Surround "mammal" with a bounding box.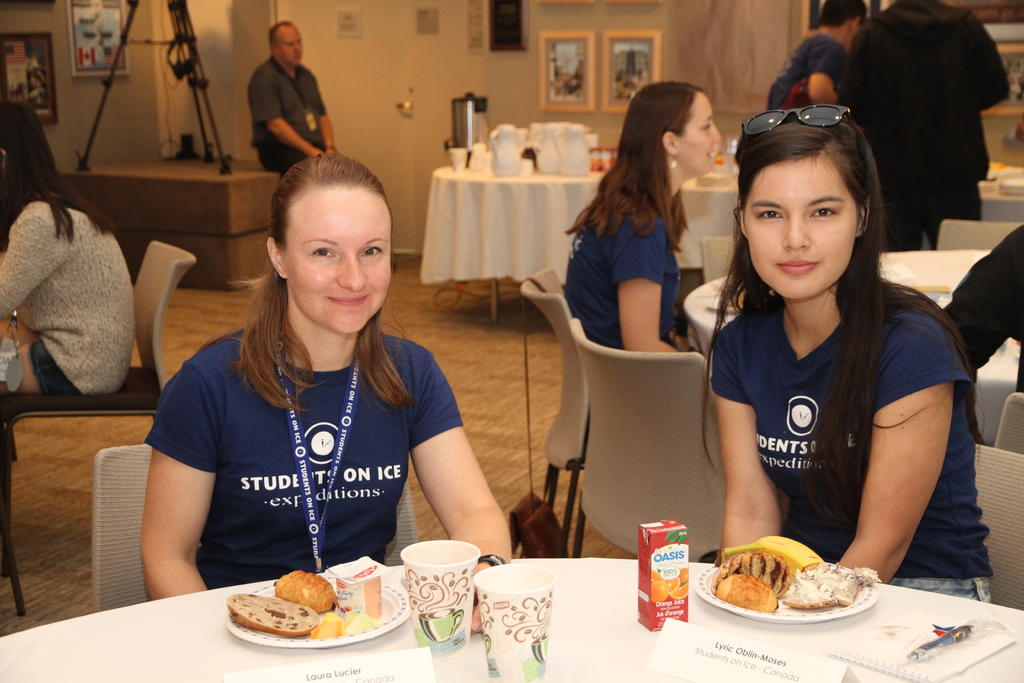
l=0, t=94, r=136, b=399.
